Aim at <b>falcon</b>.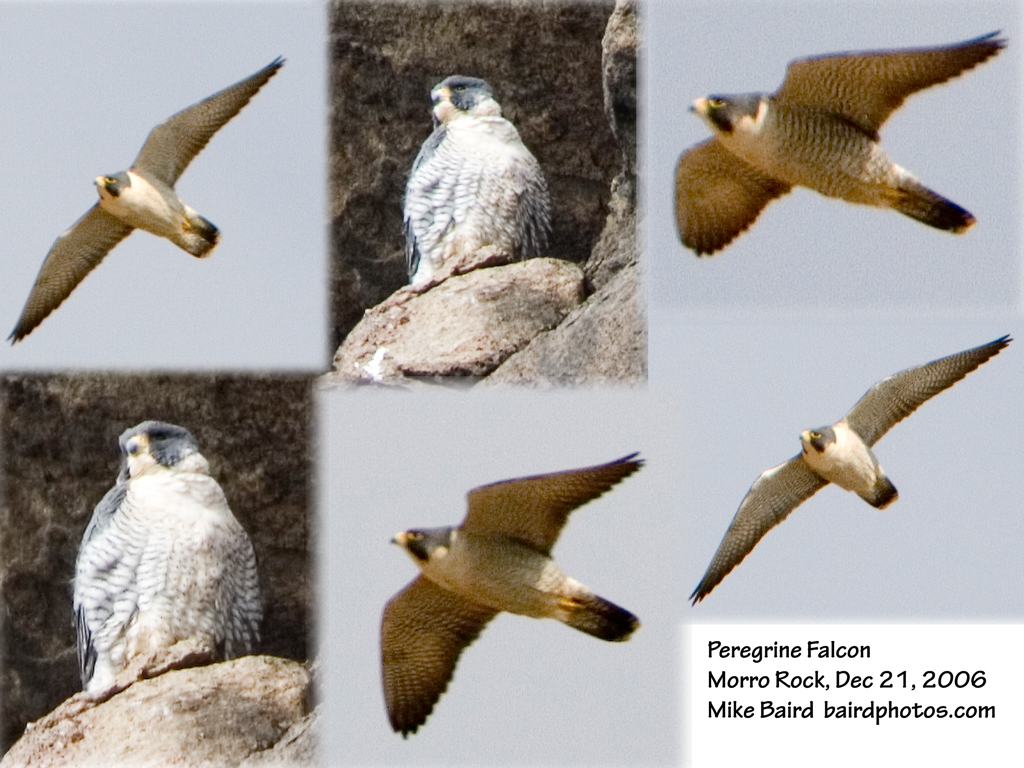
Aimed at 671,16,1021,259.
